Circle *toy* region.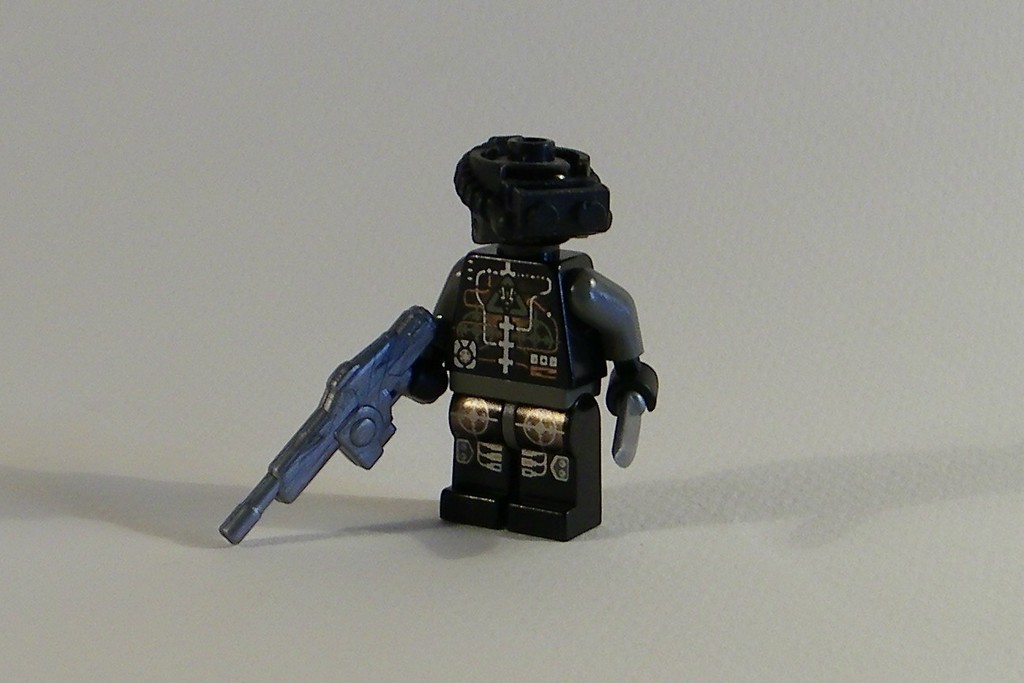
Region: x1=197 y1=116 x2=711 y2=545.
